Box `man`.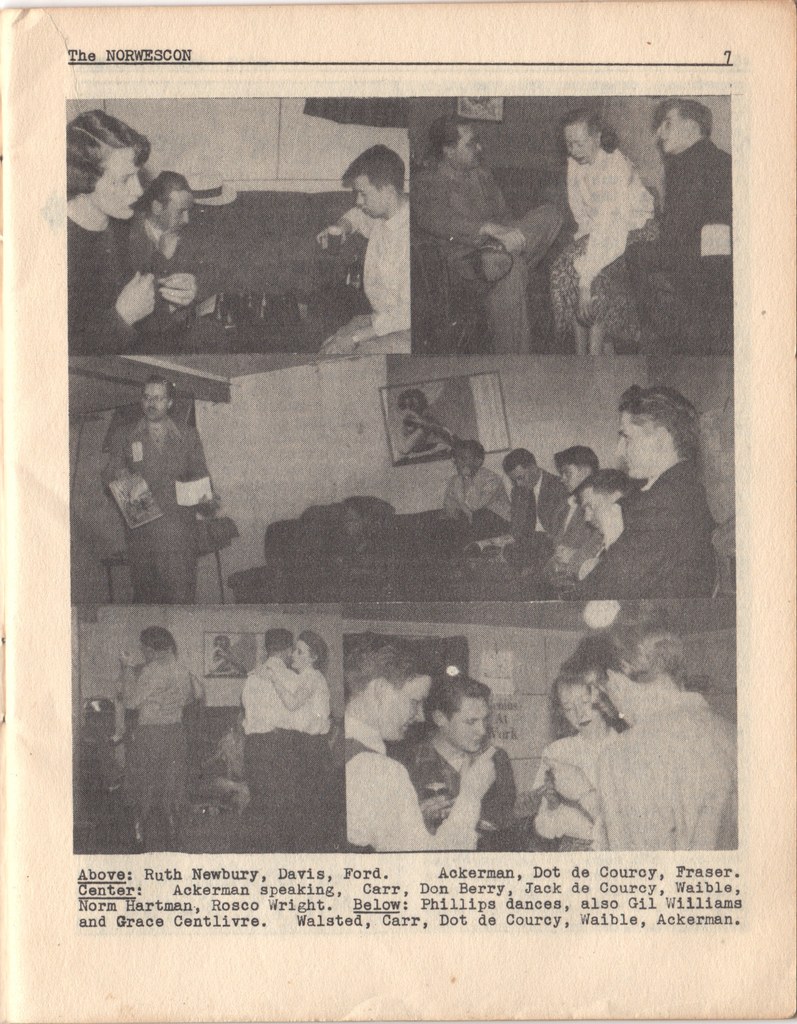
(x1=419, y1=669, x2=536, y2=845).
